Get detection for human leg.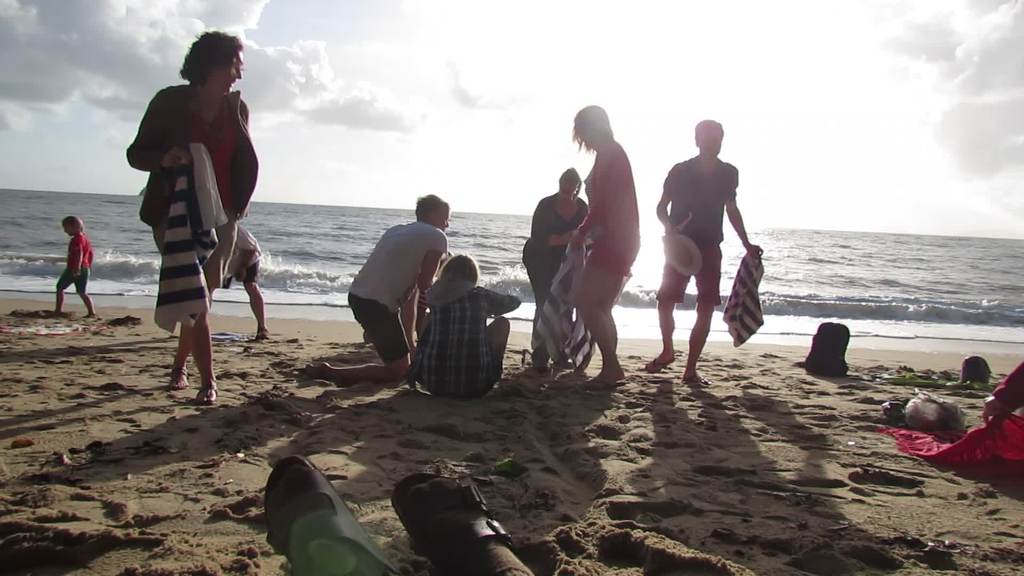
Detection: 470 315 510 392.
